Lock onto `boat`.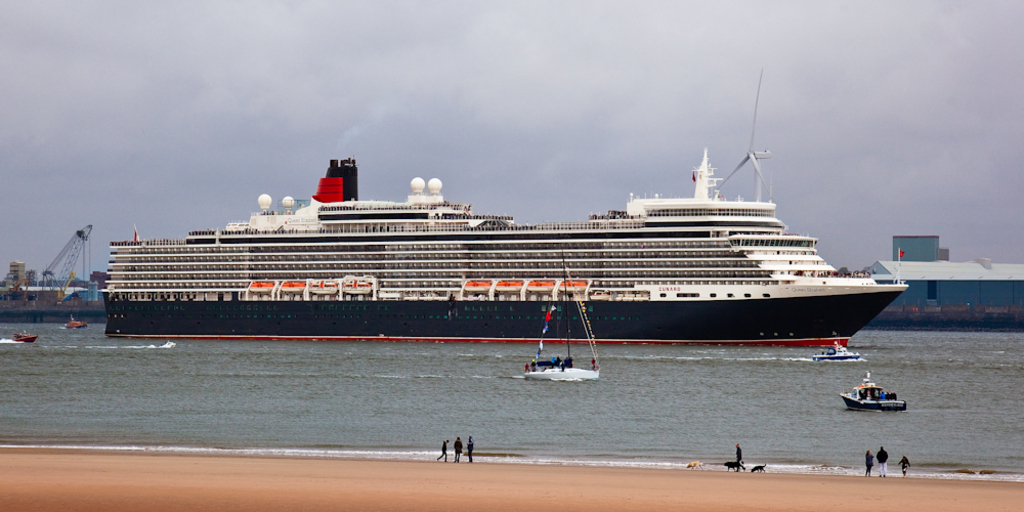
Locked: left=519, top=250, right=605, bottom=381.
